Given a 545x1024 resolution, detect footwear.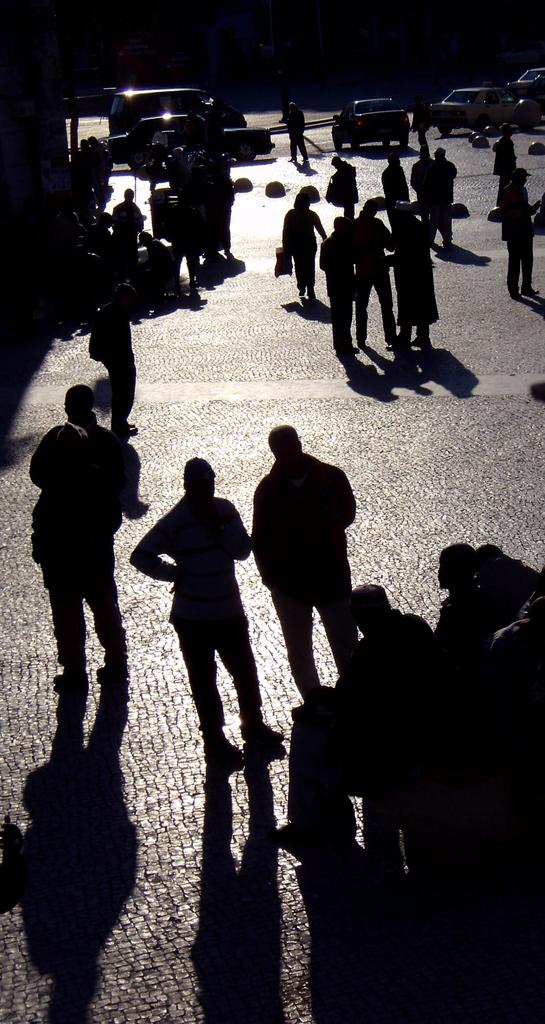
x1=343 y1=340 x2=354 y2=358.
